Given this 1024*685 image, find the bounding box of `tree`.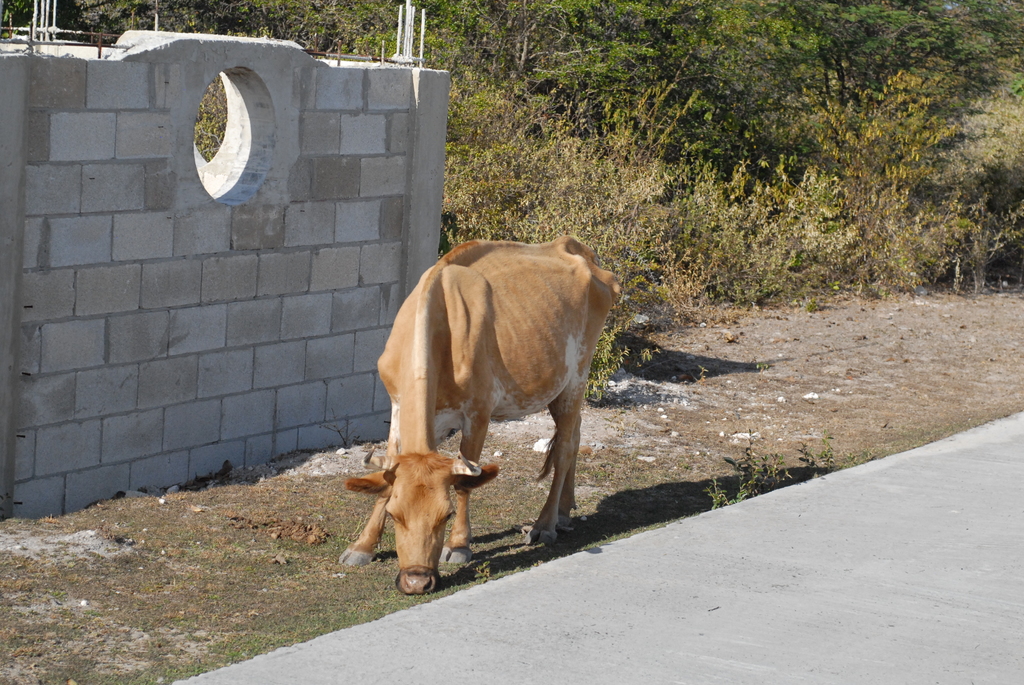
bbox(749, 0, 950, 169).
